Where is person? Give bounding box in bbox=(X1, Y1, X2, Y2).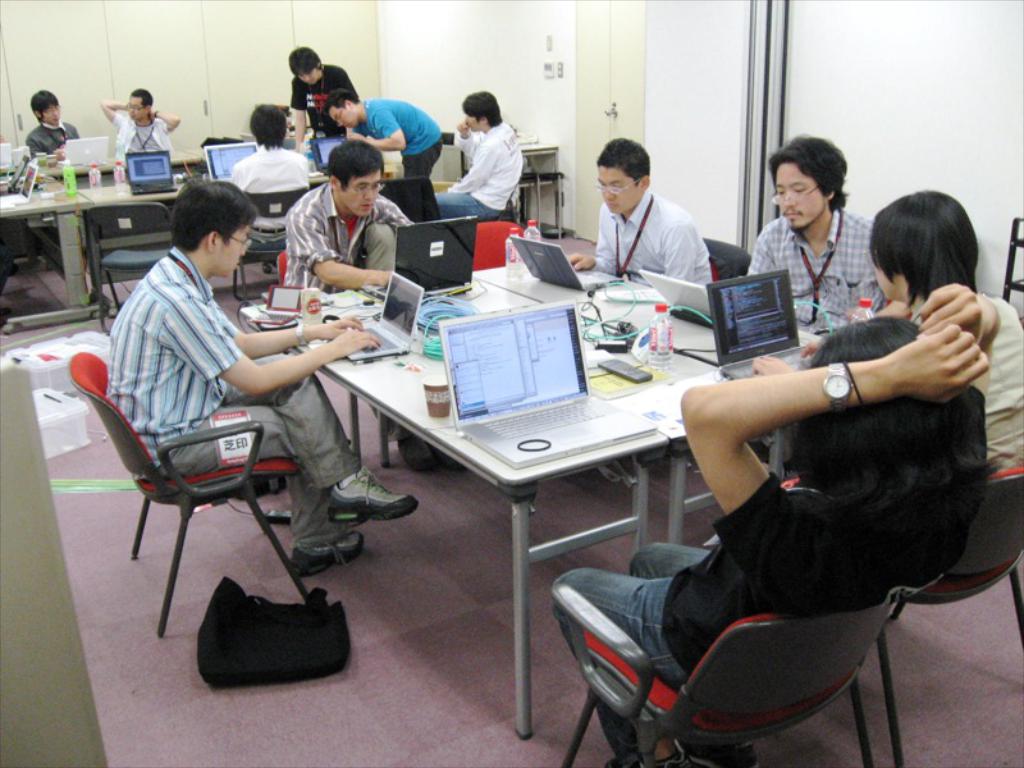
bbox=(737, 133, 891, 332).
